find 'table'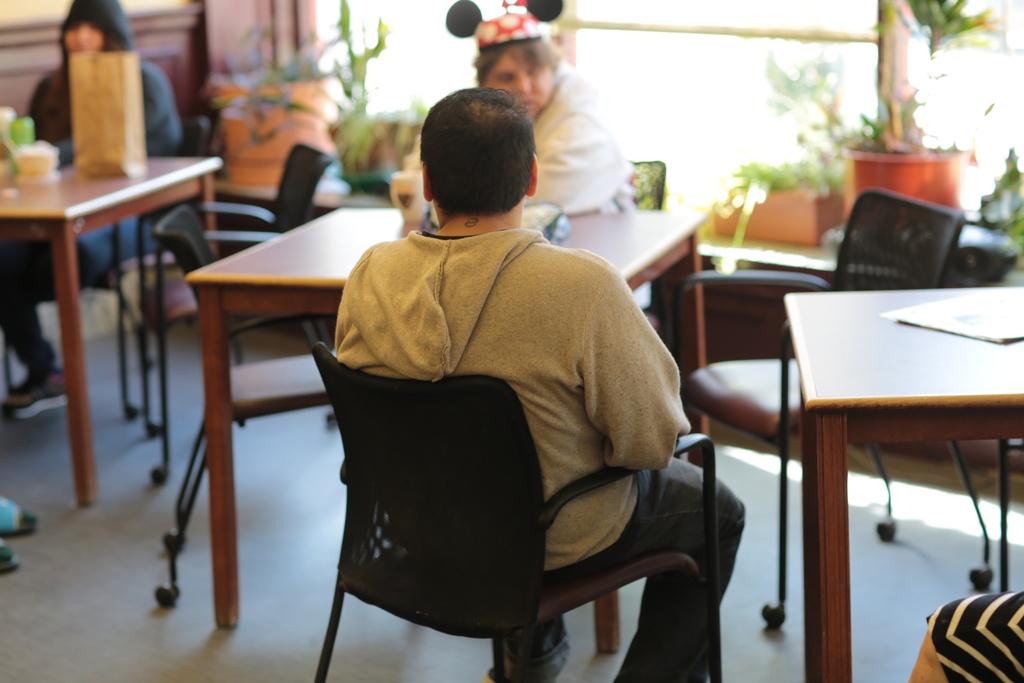
[x1=188, y1=206, x2=708, y2=650]
